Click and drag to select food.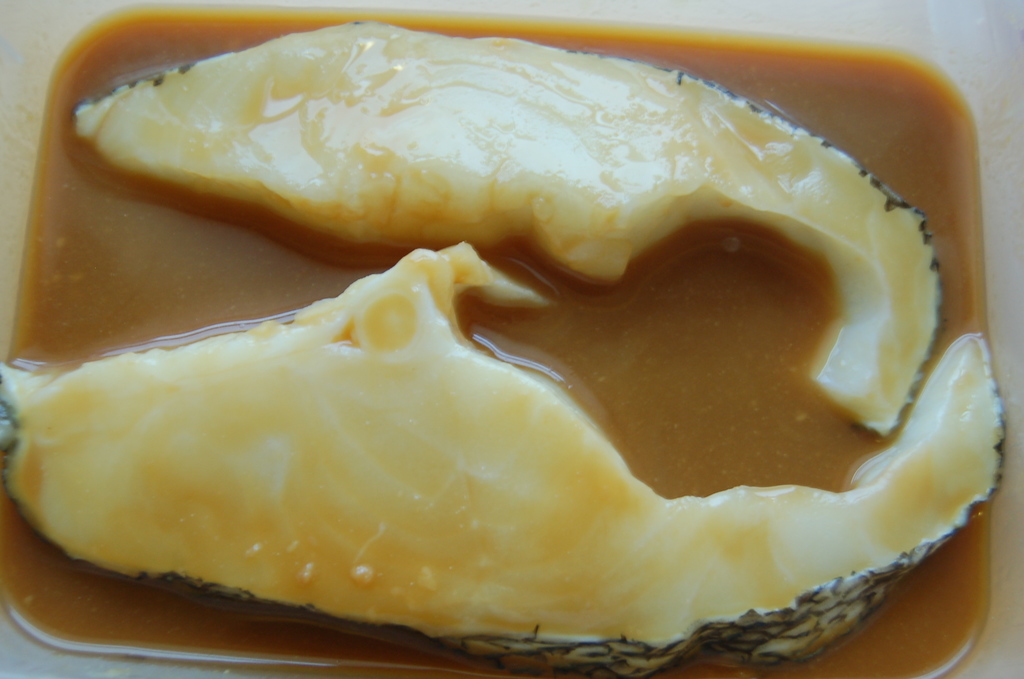
Selection: <region>69, 19, 946, 434</region>.
